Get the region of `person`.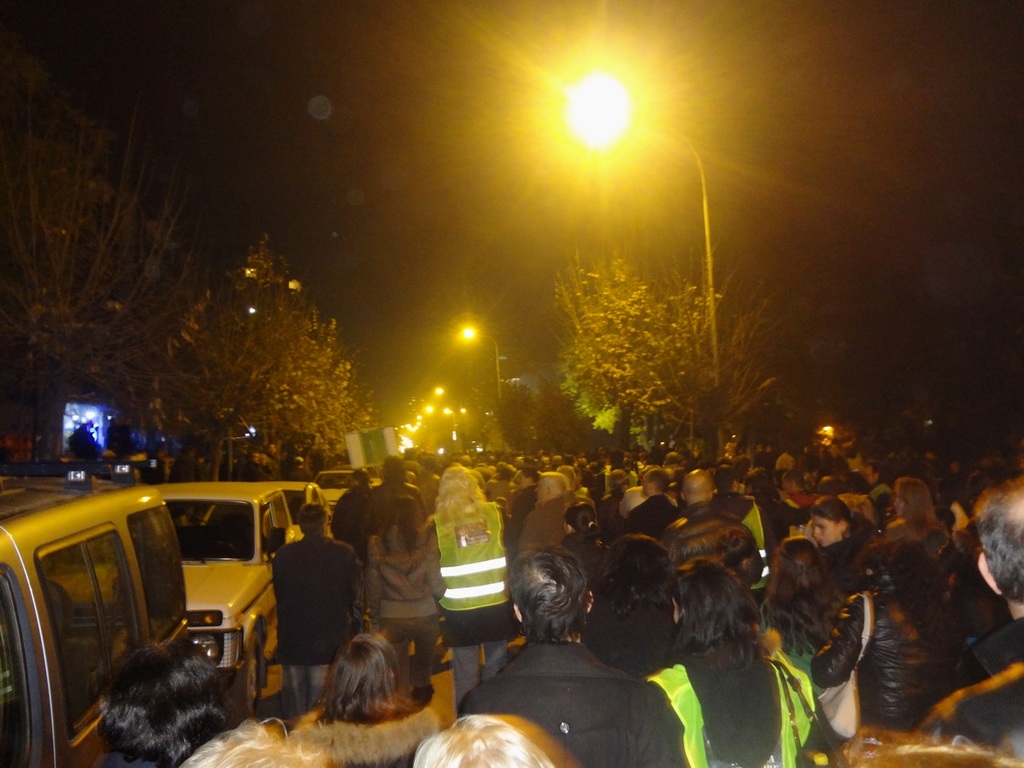
361,484,449,661.
